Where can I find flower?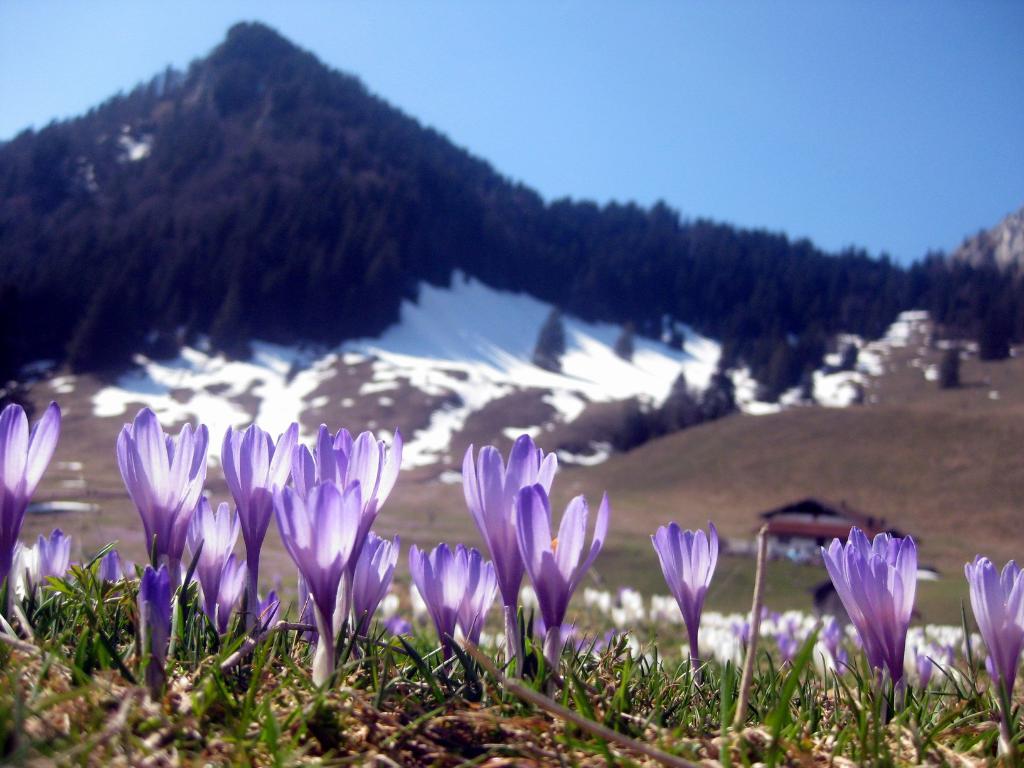
You can find it at crop(92, 549, 134, 582).
